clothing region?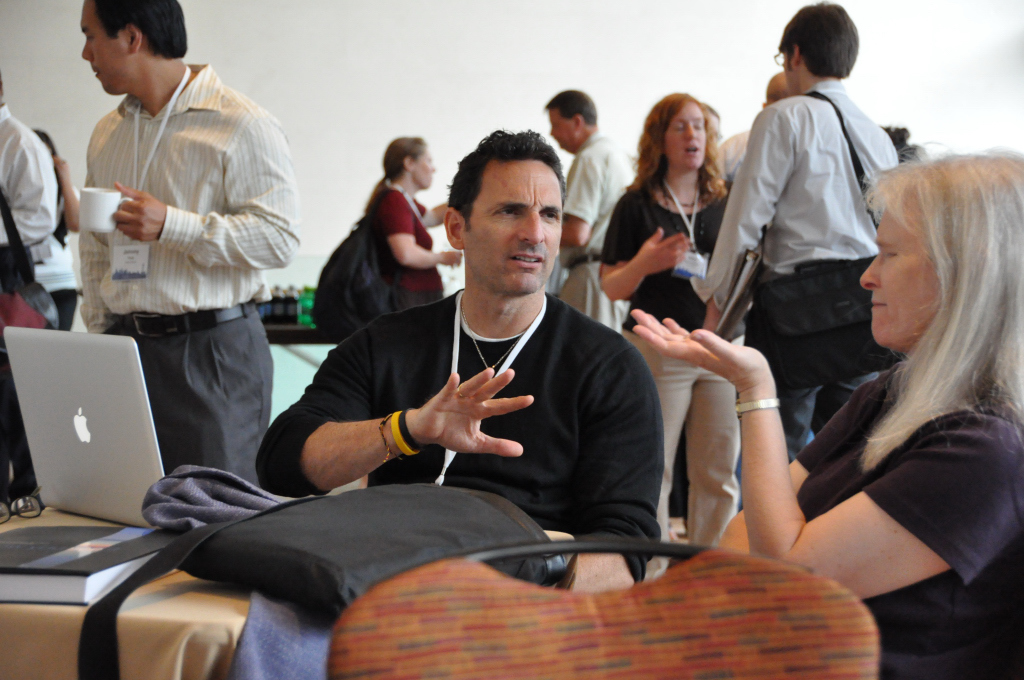
<bbox>598, 173, 748, 577</bbox>
